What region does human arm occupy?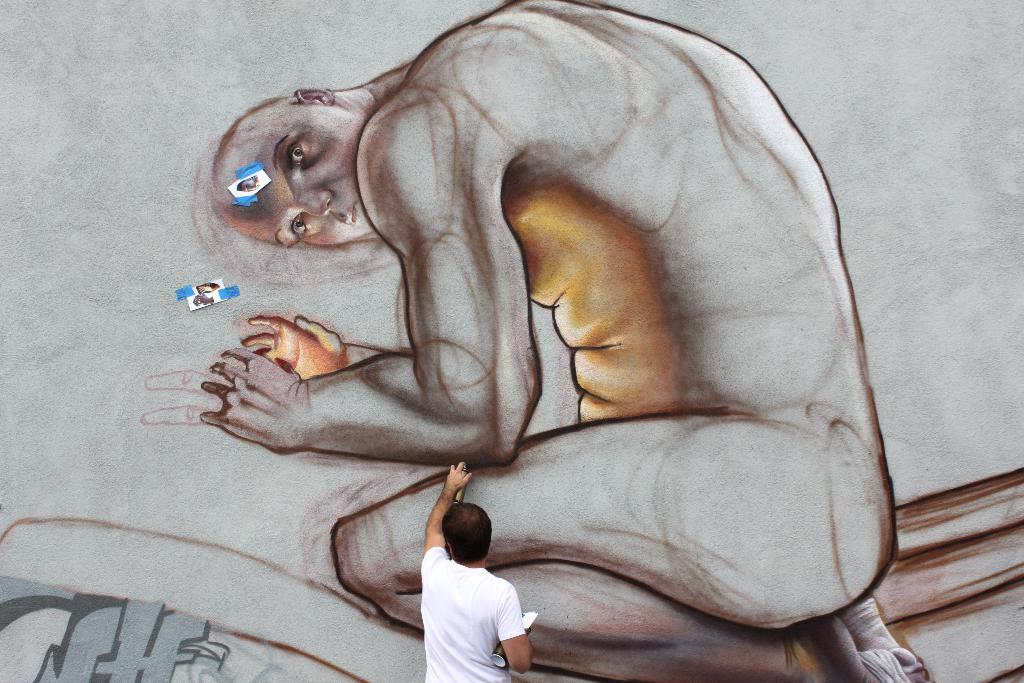
bbox(237, 306, 381, 383).
